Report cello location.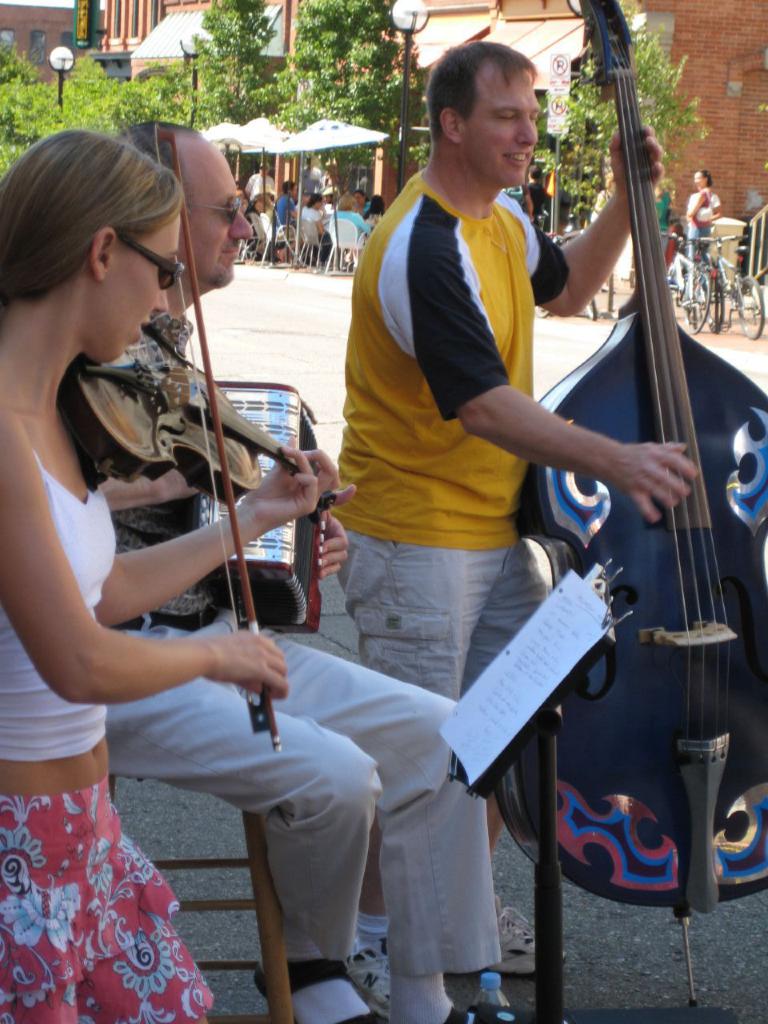
Report: bbox(65, 128, 339, 763).
